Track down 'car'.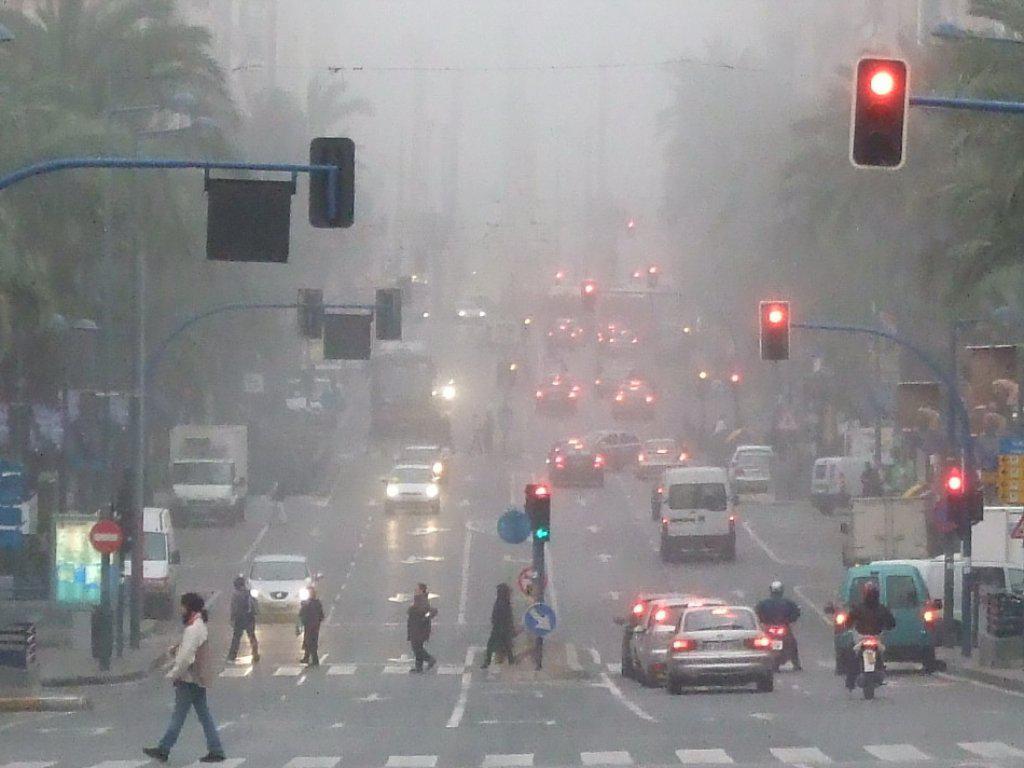
Tracked to 641 437 686 481.
